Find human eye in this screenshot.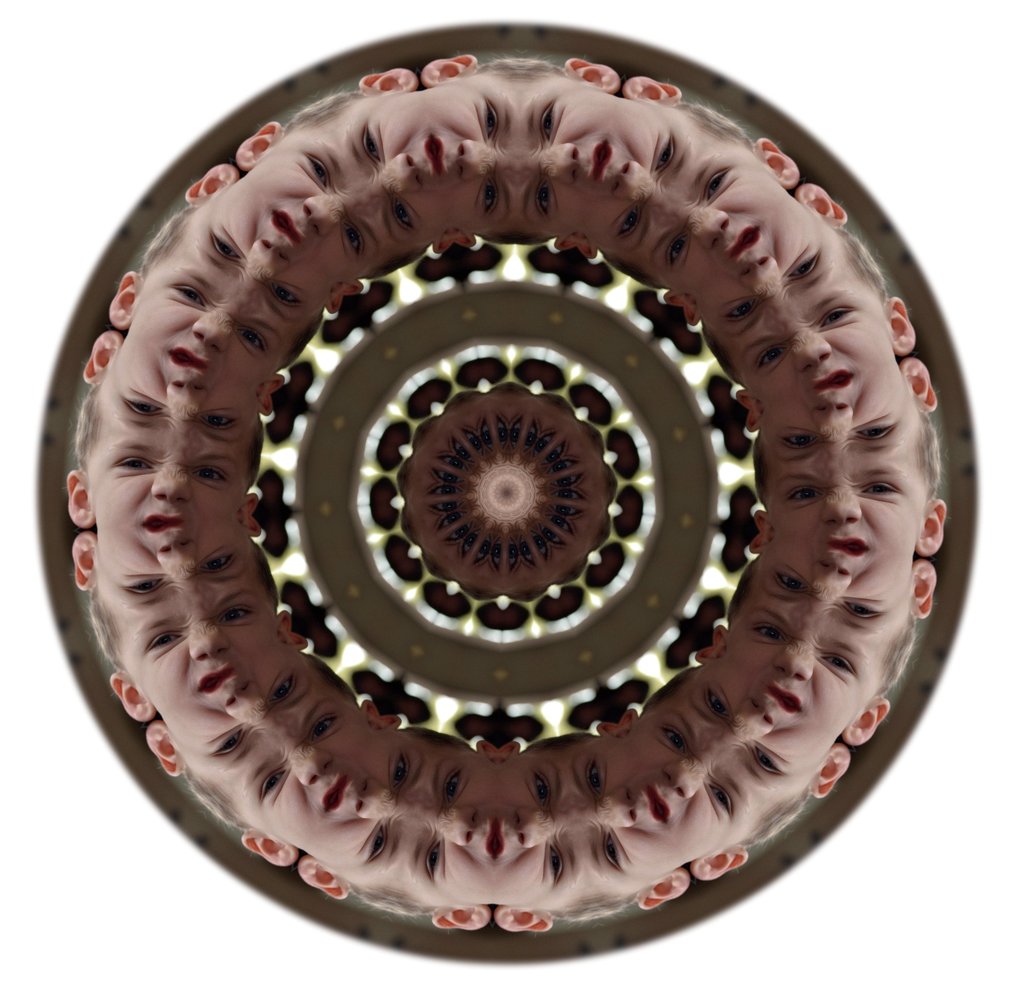
The bounding box for human eye is bbox=(344, 227, 364, 254).
